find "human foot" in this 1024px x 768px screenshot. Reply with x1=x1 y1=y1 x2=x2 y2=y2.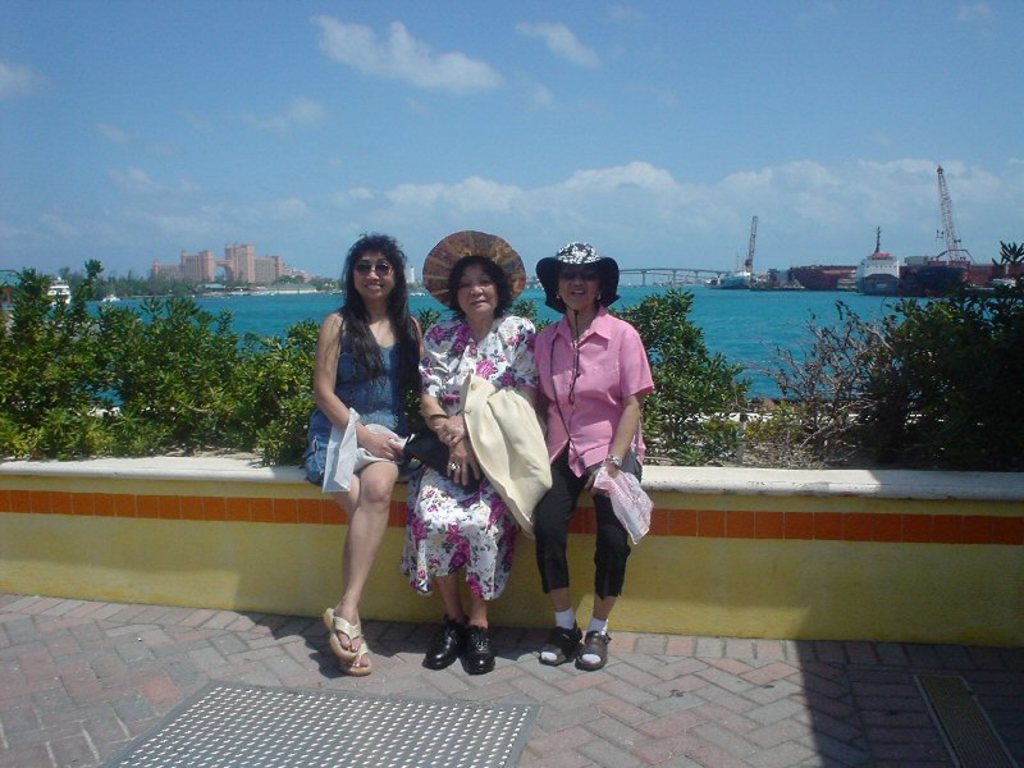
x1=329 y1=595 x2=371 y2=650.
